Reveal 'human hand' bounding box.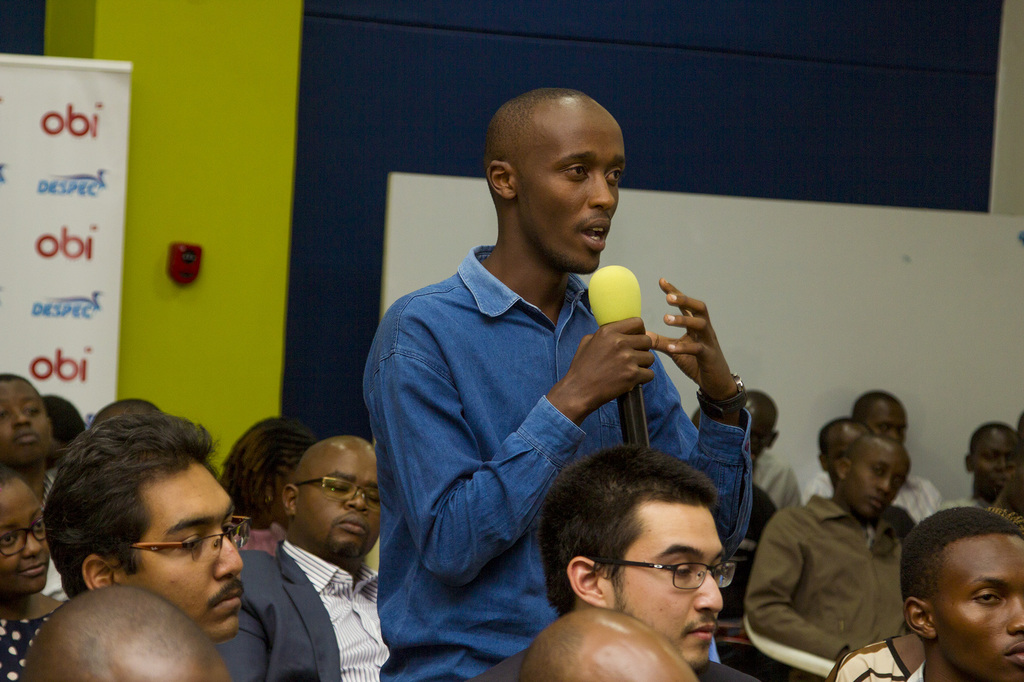
Revealed: box(647, 278, 735, 392).
